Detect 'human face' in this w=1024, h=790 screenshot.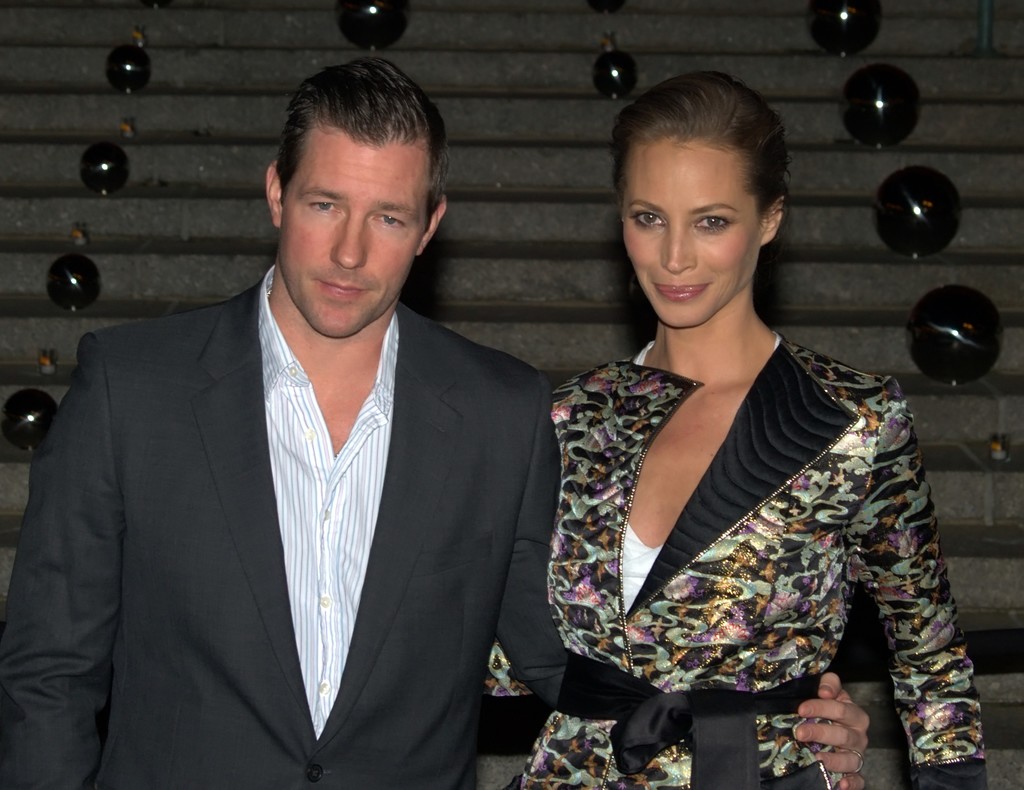
Detection: left=278, top=140, right=431, bottom=335.
